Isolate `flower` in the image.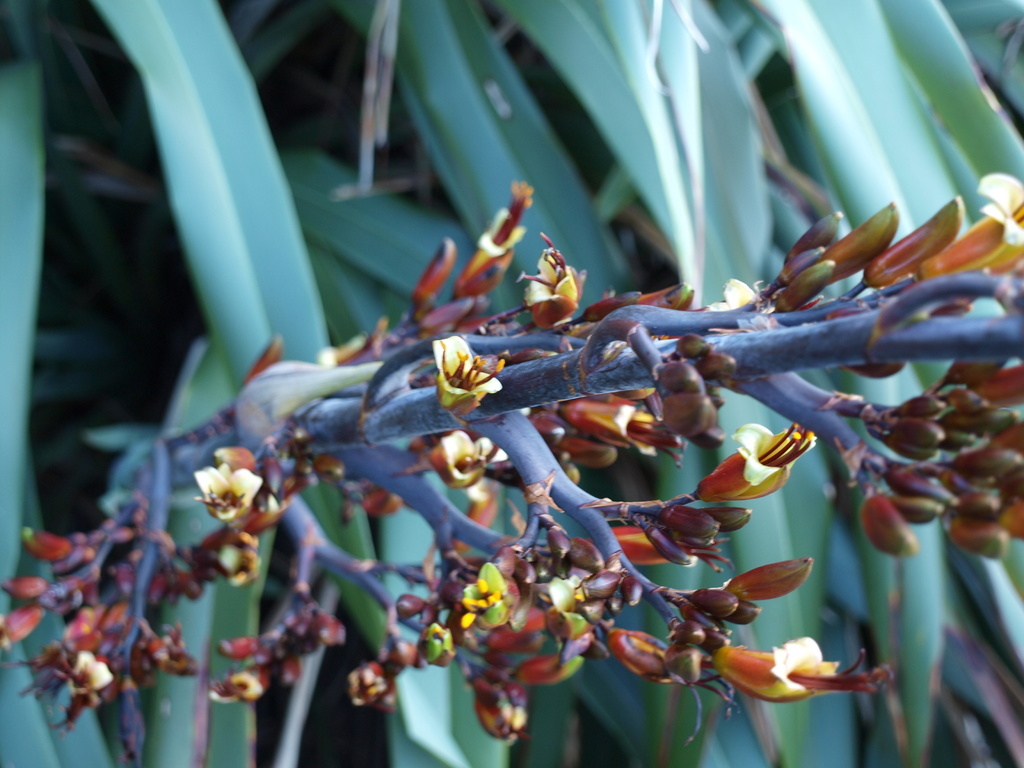
Isolated region: detection(428, 435, 509, 487).
